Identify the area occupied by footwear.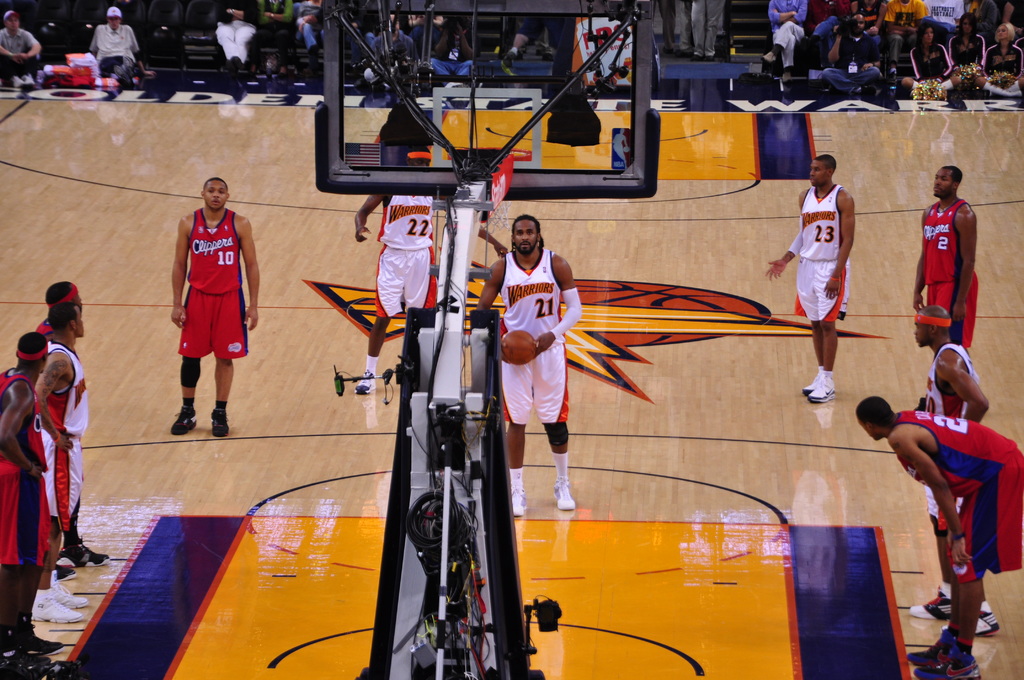
Area: bbox=[804, 372, 826, 393].
